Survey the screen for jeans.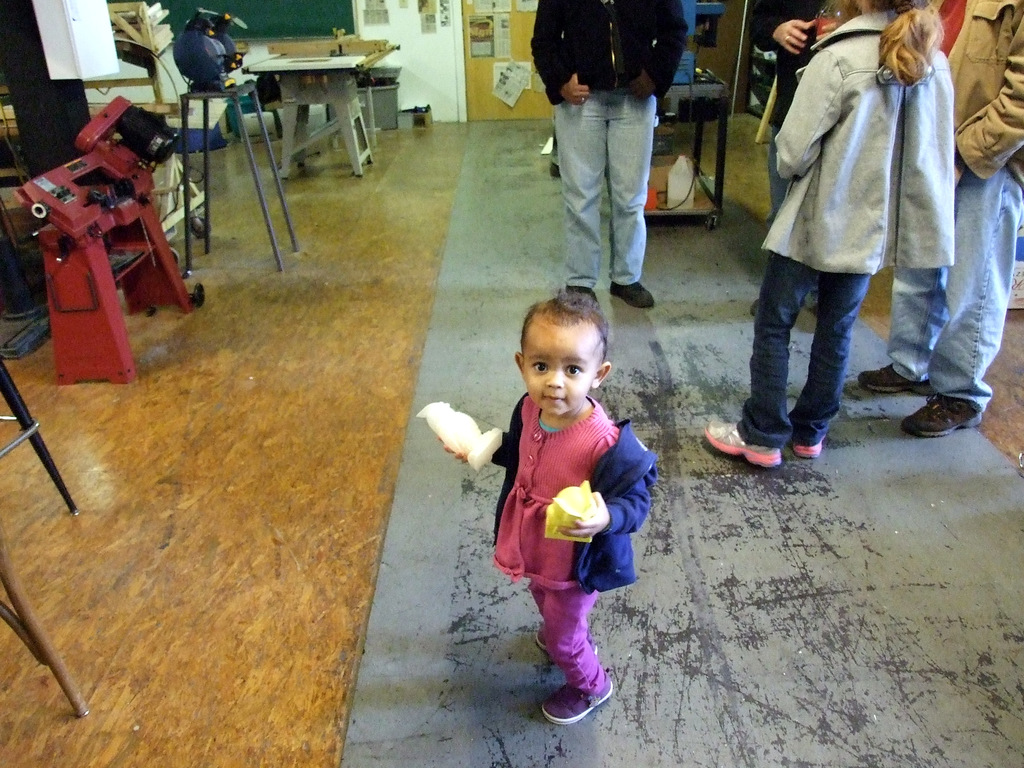
Survey found: box(552, 99, 652, 294).
